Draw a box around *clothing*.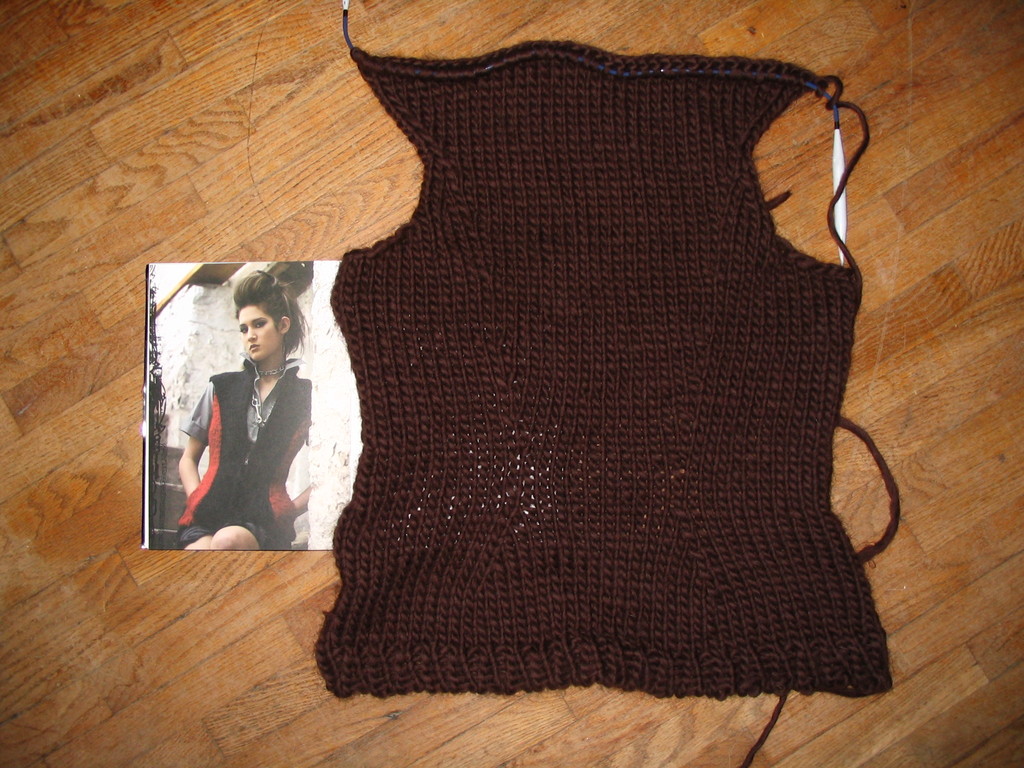
314 0 901 704.
